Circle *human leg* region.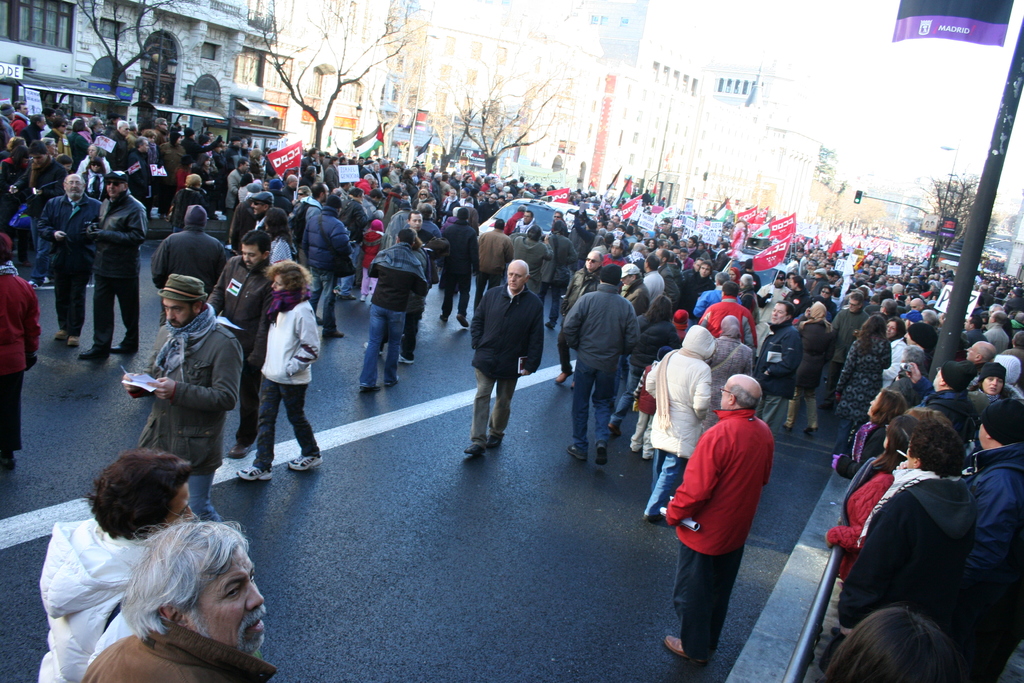
Region: (591, 370, 614, 460).
